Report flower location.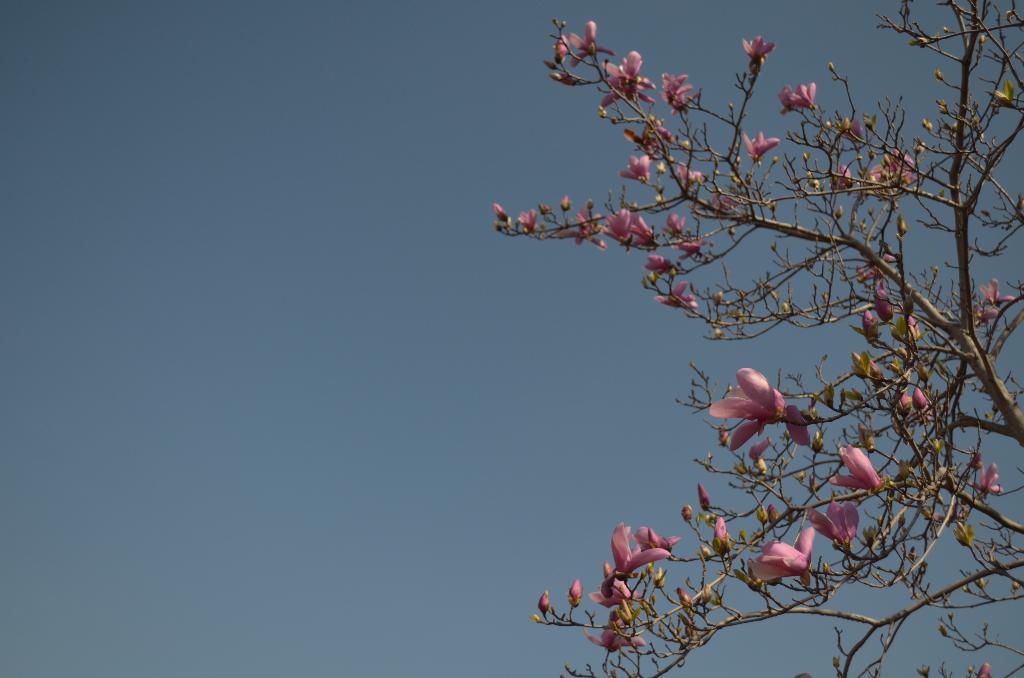
Report: {"left": 865, "top": 145, "right": 921, "bottom": 198}.
